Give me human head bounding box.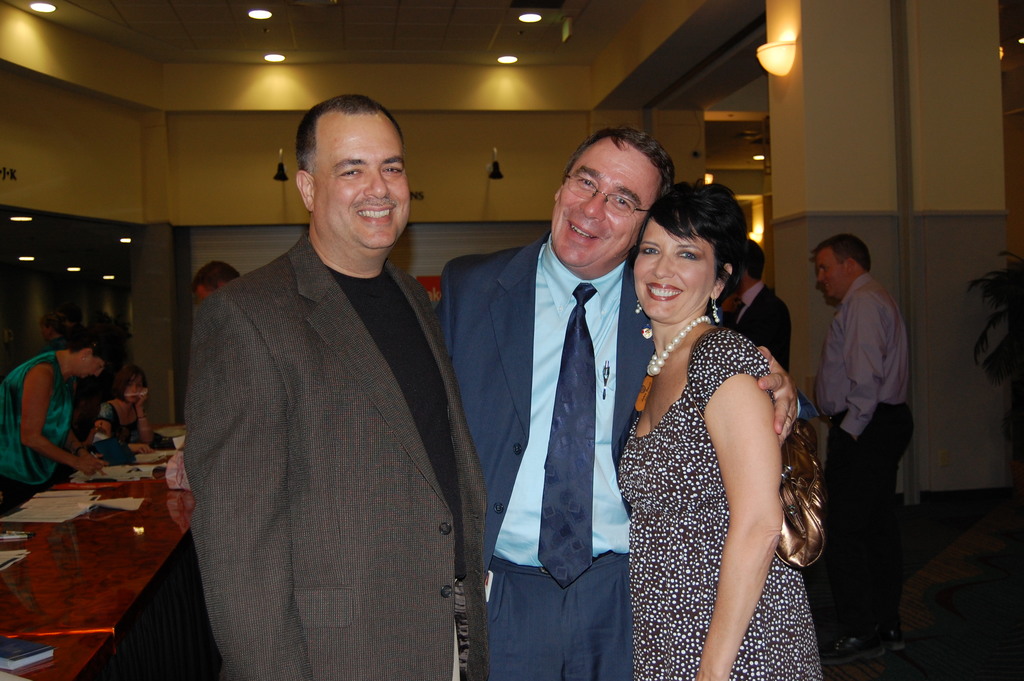
813 233 872 301.
